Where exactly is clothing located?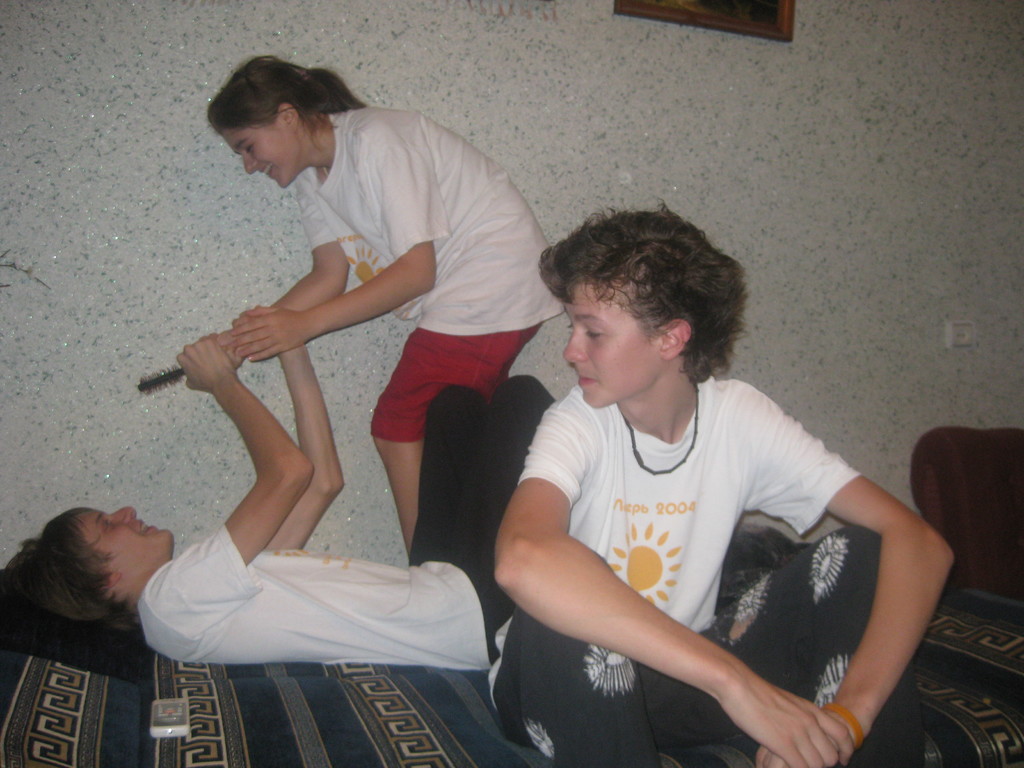
Its bounding box is 492/321/893/760.
